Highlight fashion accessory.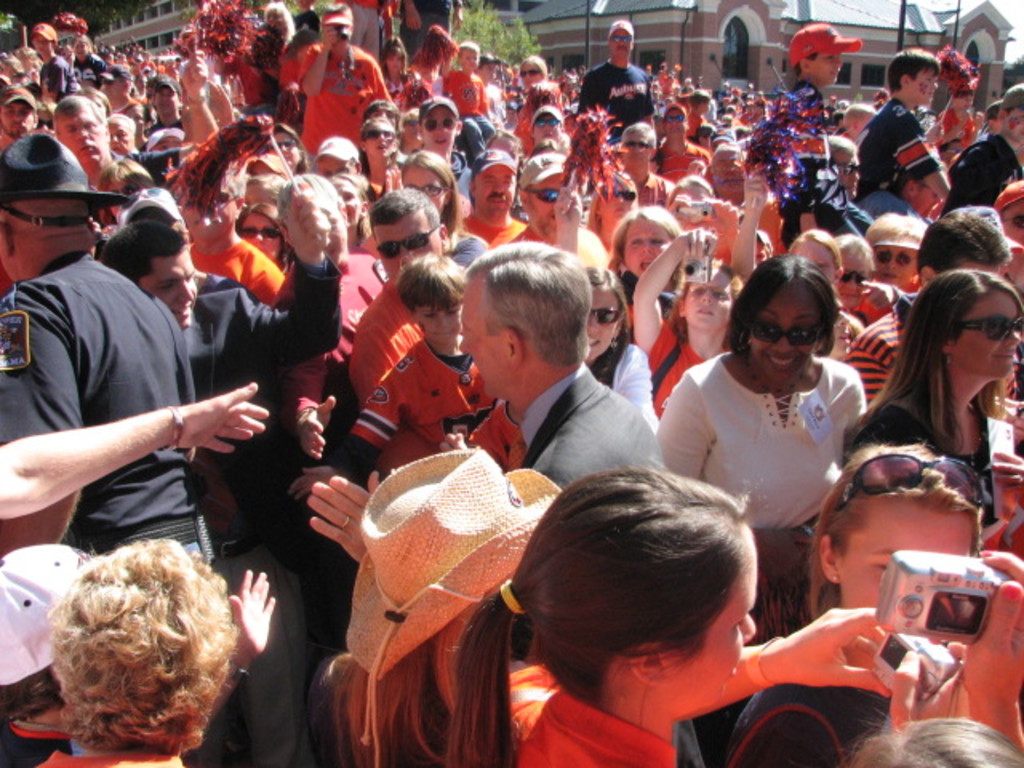
Highlighted region: Rect(342, 446, 565, 763).
